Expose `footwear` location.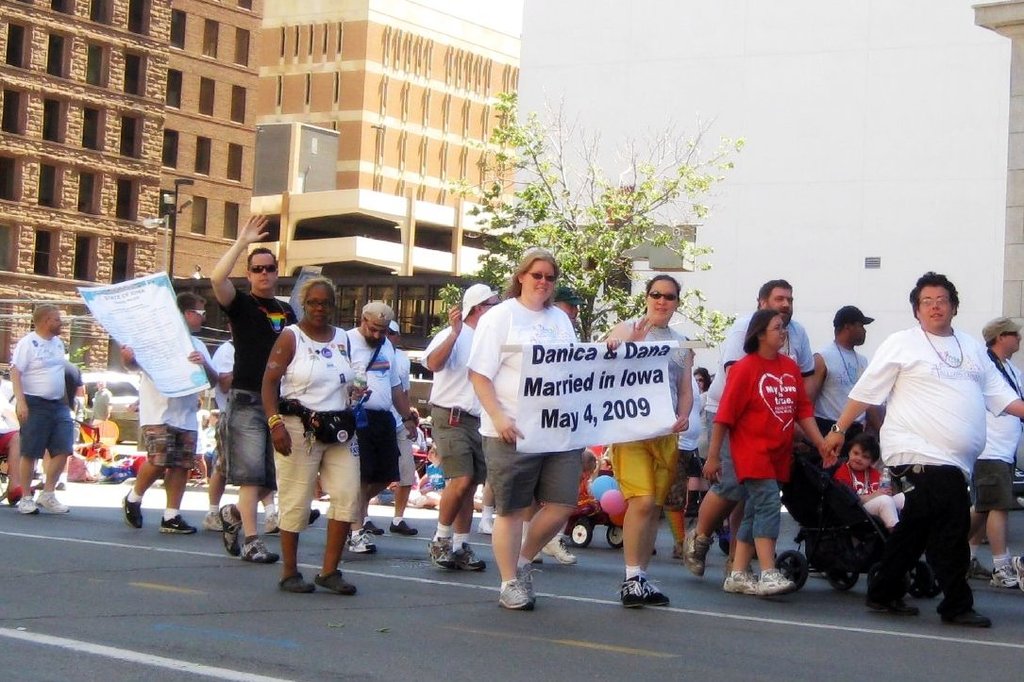
Exposed at bbox=(280, 574, 312, 591).
